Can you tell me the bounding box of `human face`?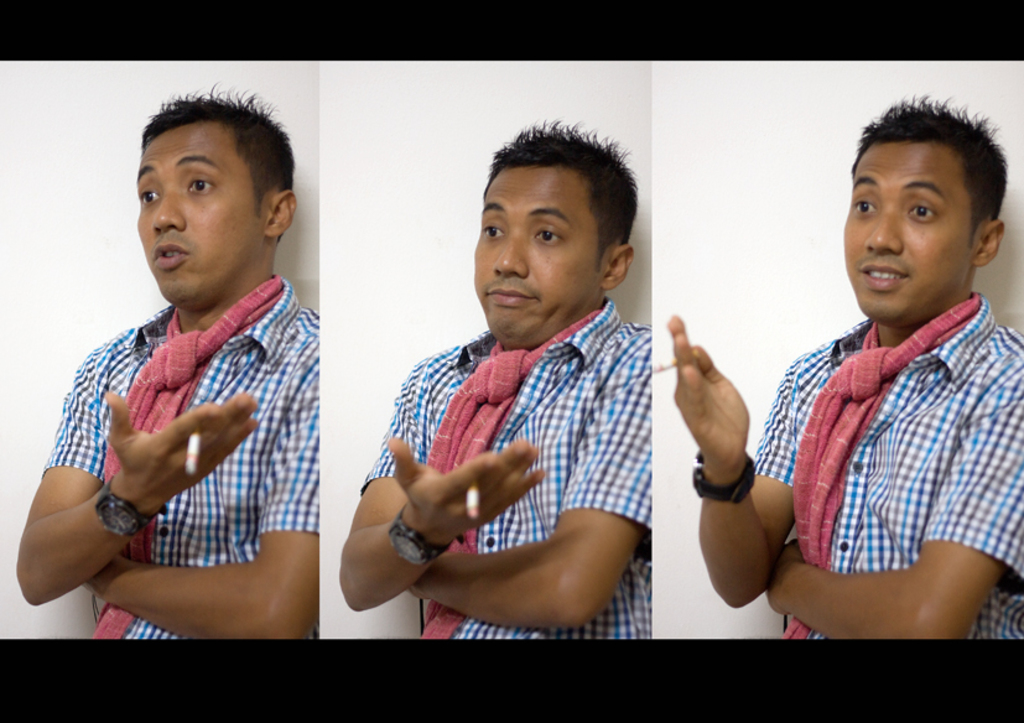
crop(844, 142, 981, 326).
